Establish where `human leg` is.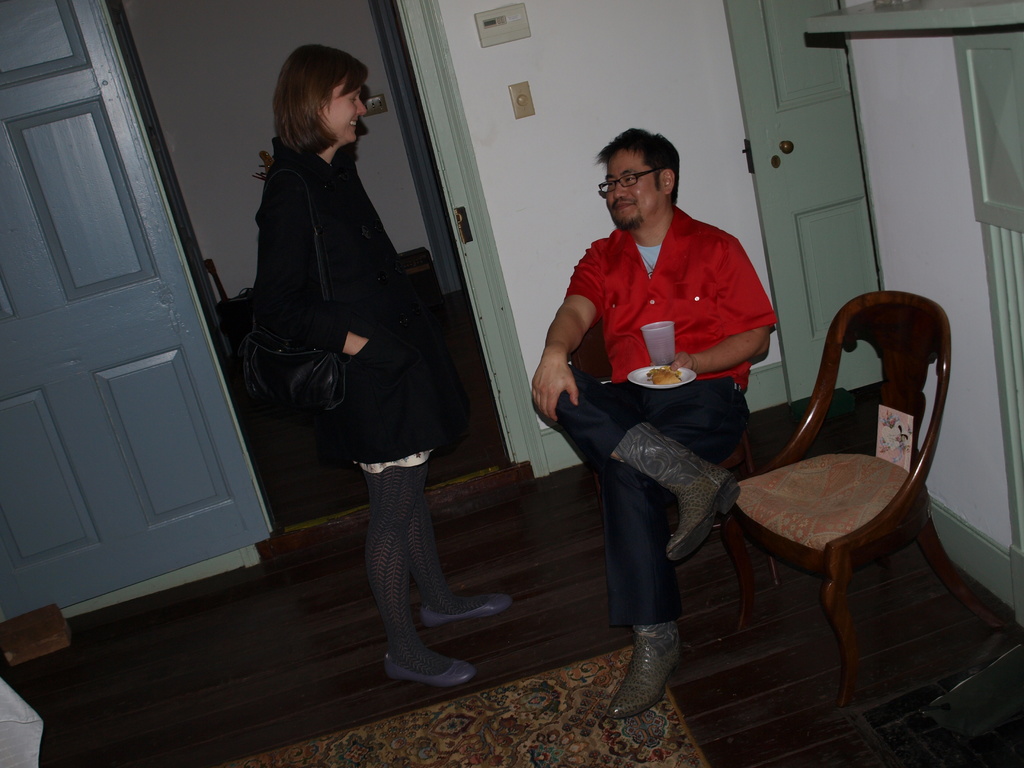
Established at Rect(364, 461, 512, 687).
